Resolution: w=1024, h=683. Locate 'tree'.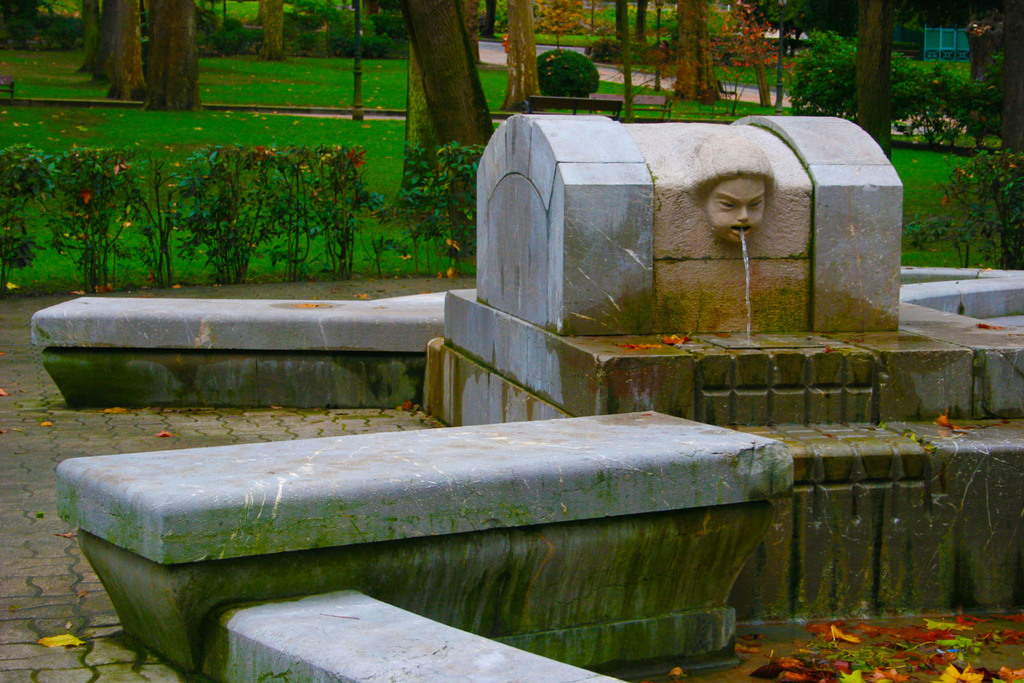
bbox=[74, 0, 100, 74].
